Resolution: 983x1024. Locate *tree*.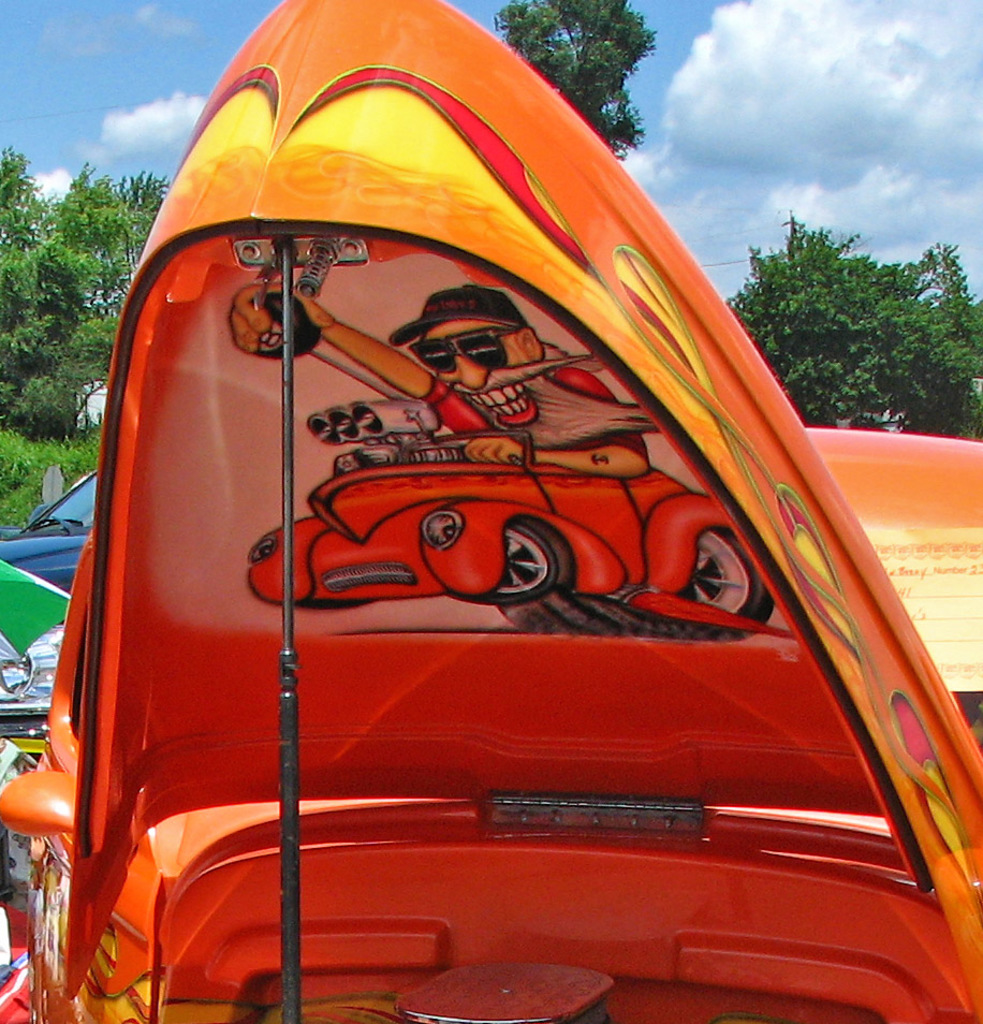
pyautogui.locateOnScreen(493, 0, 658, 161).
